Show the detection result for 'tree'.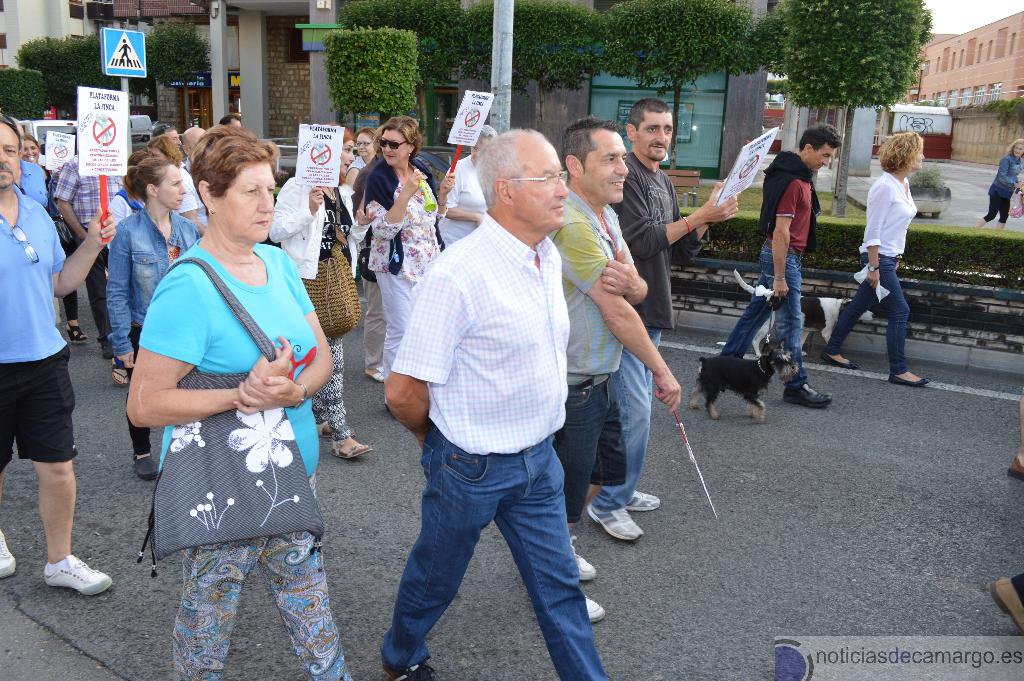
bbox=[604, 0, 778, 170].
